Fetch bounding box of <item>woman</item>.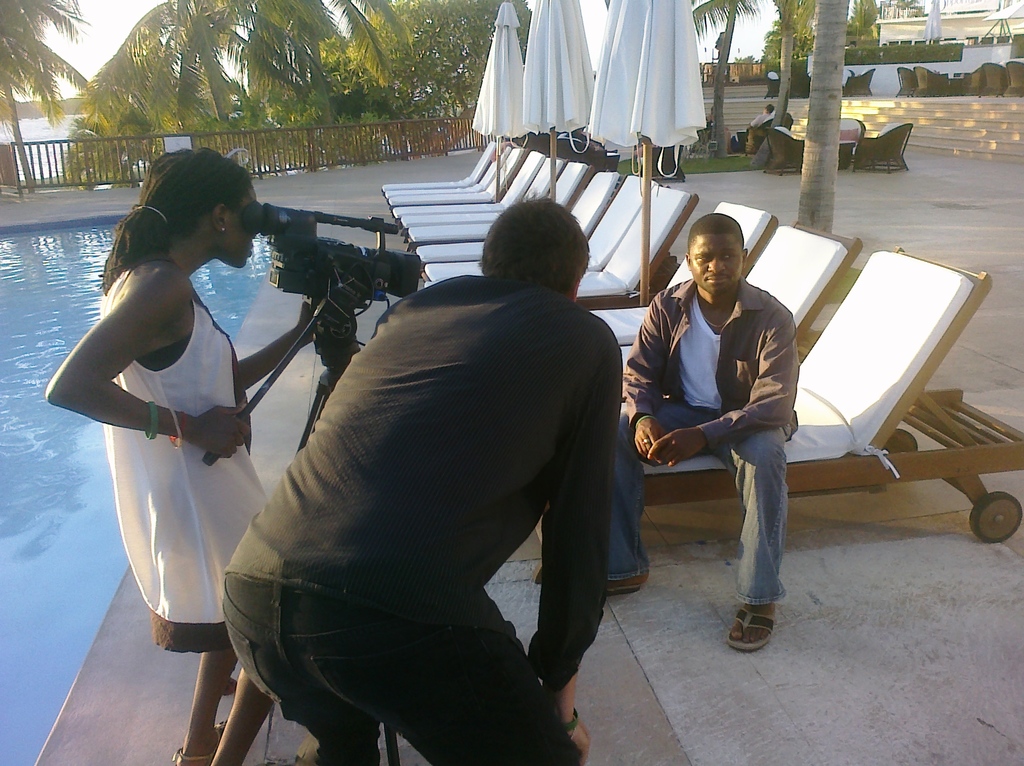
Bbox: x1=83 y1=149 x2=321 y2=685.
